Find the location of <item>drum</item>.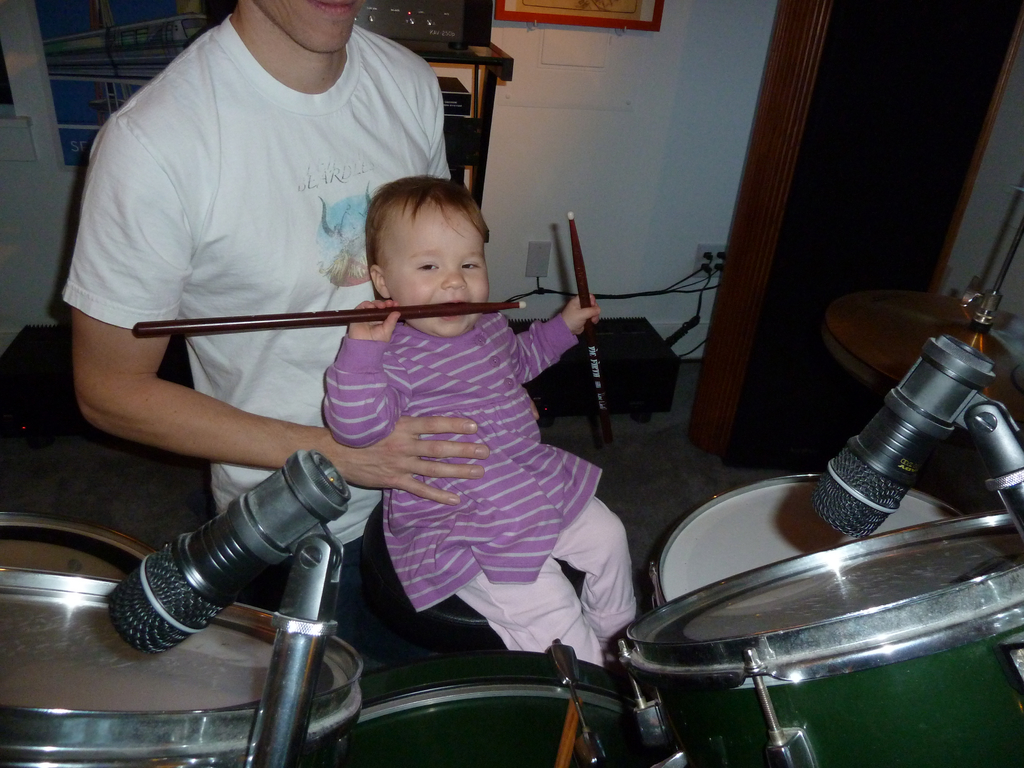
Location: <bbox>305, 653, 675, 767</bbox>.
